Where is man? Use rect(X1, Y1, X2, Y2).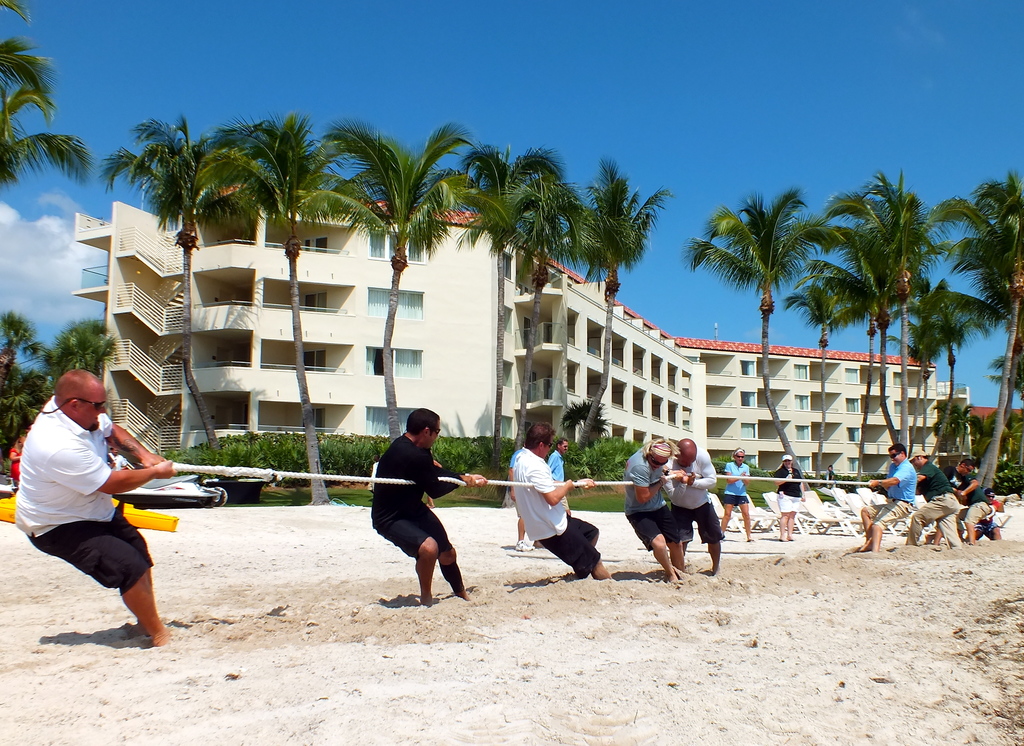
rect(859, 441, 919, 558).
